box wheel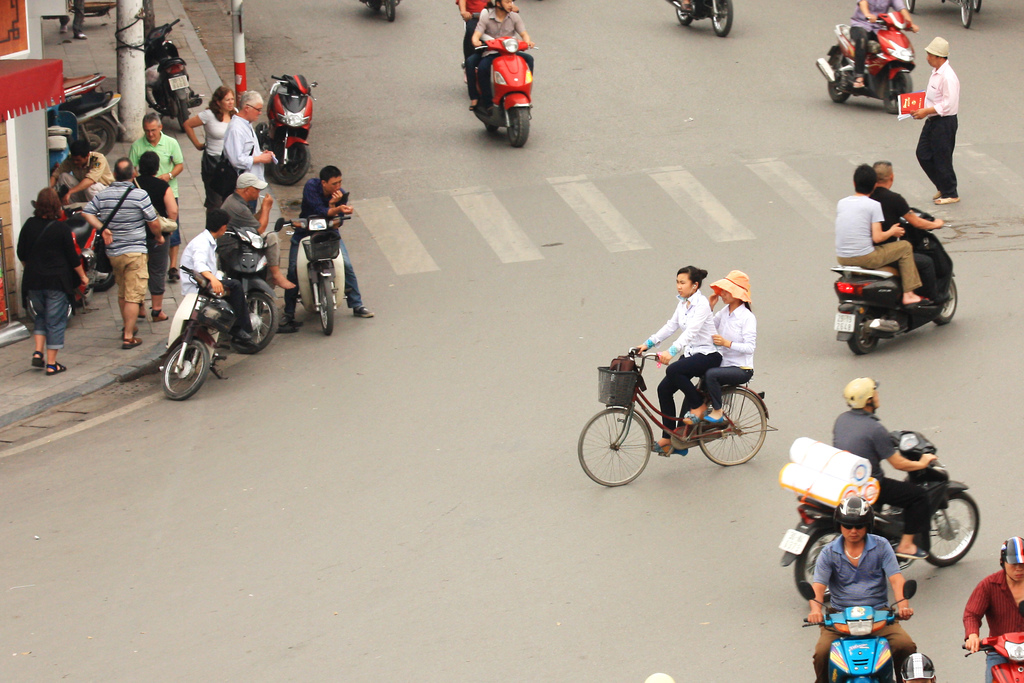
left=266, top=142, right=308, bottom=185
